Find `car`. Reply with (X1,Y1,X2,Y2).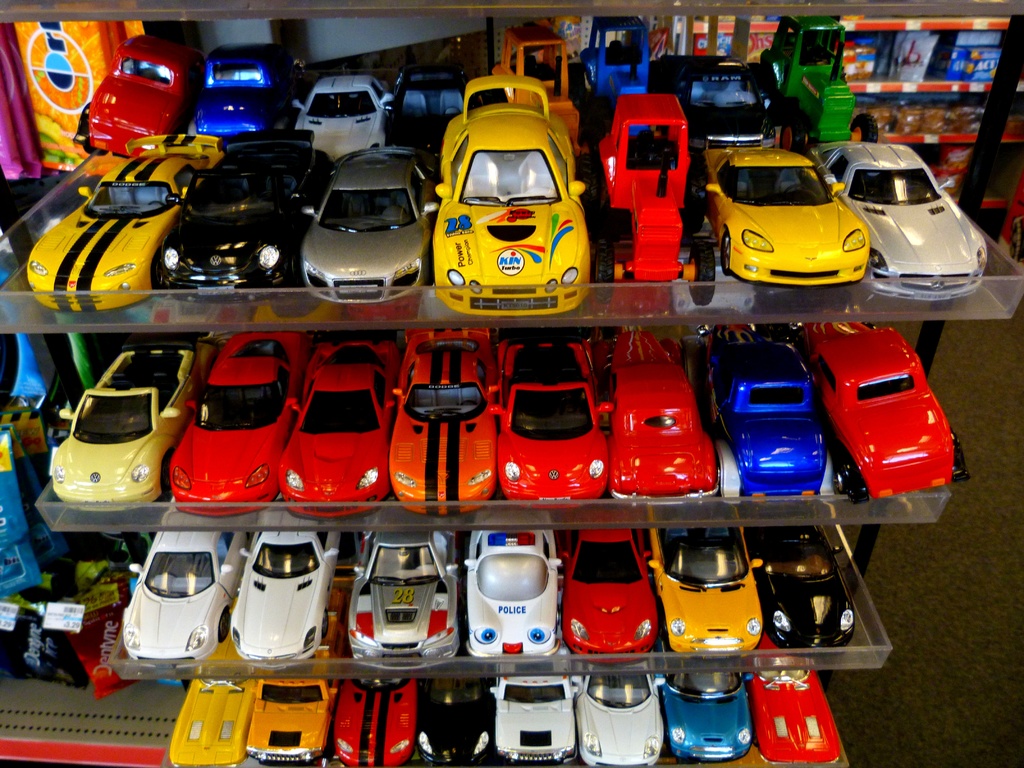
(699,138,872,285).
